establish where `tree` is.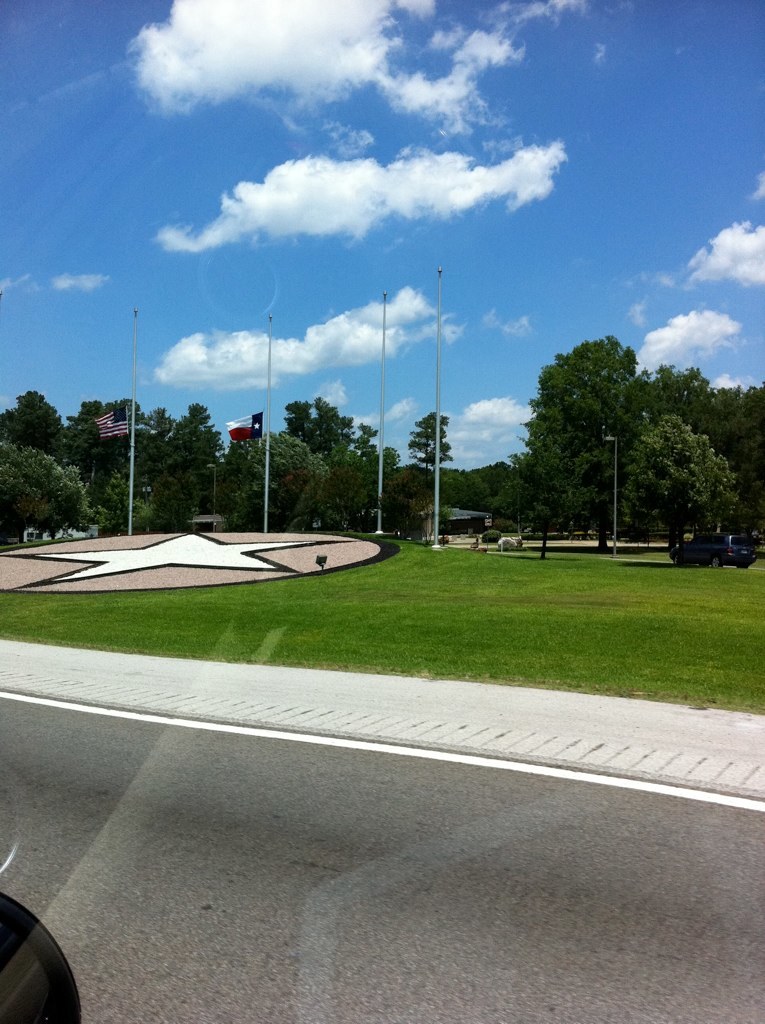
Established at [left=409, top=411, right=449, bottom=496].
